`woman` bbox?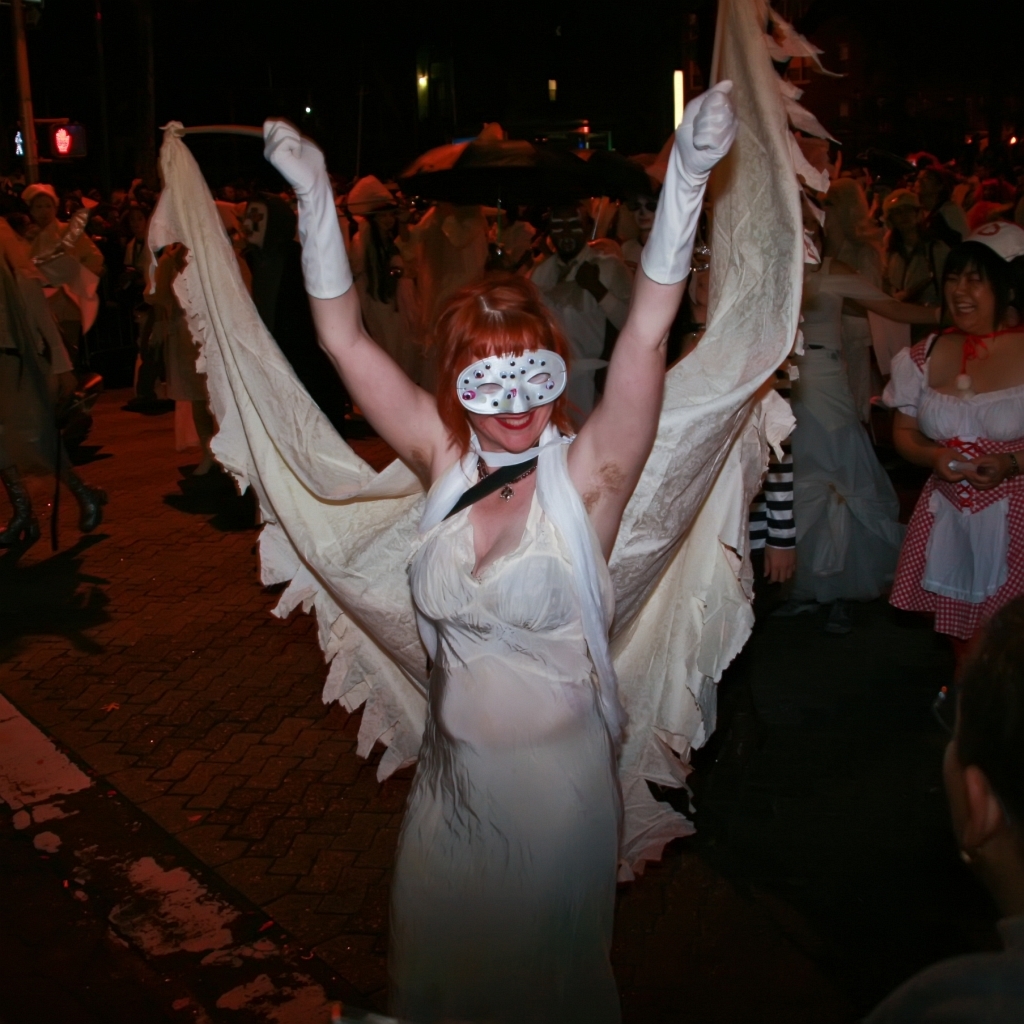
[11, 185, 103, 355]
